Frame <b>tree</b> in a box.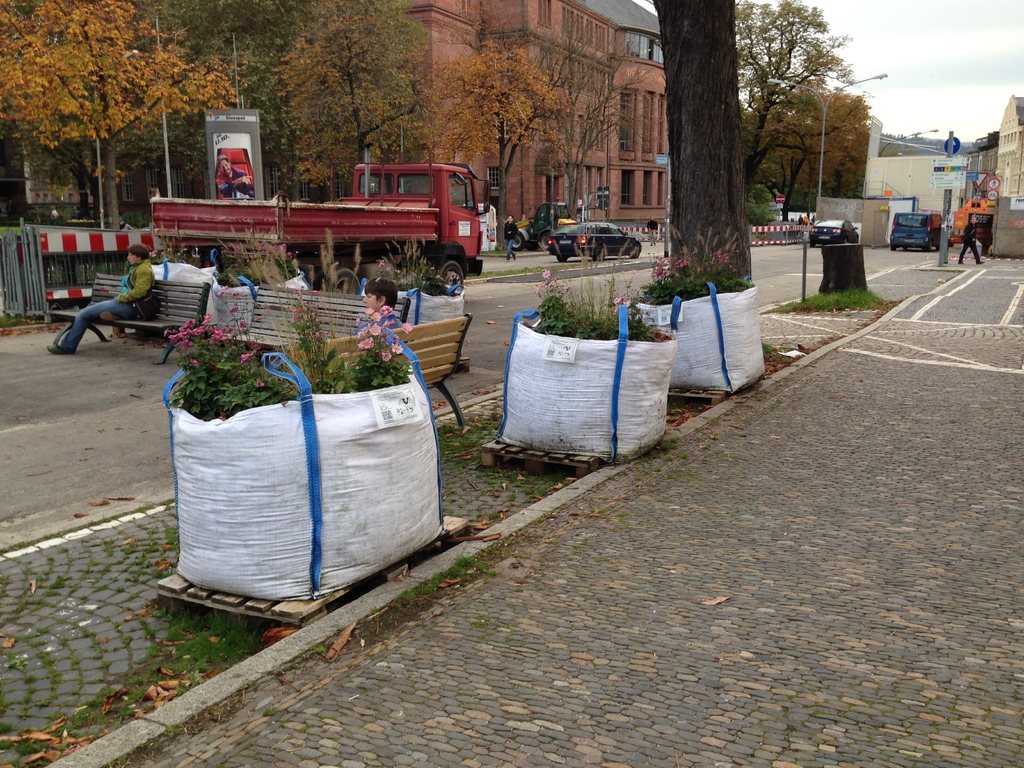
pyautogui.locateOnScreen(9, 0, 310, 222).
